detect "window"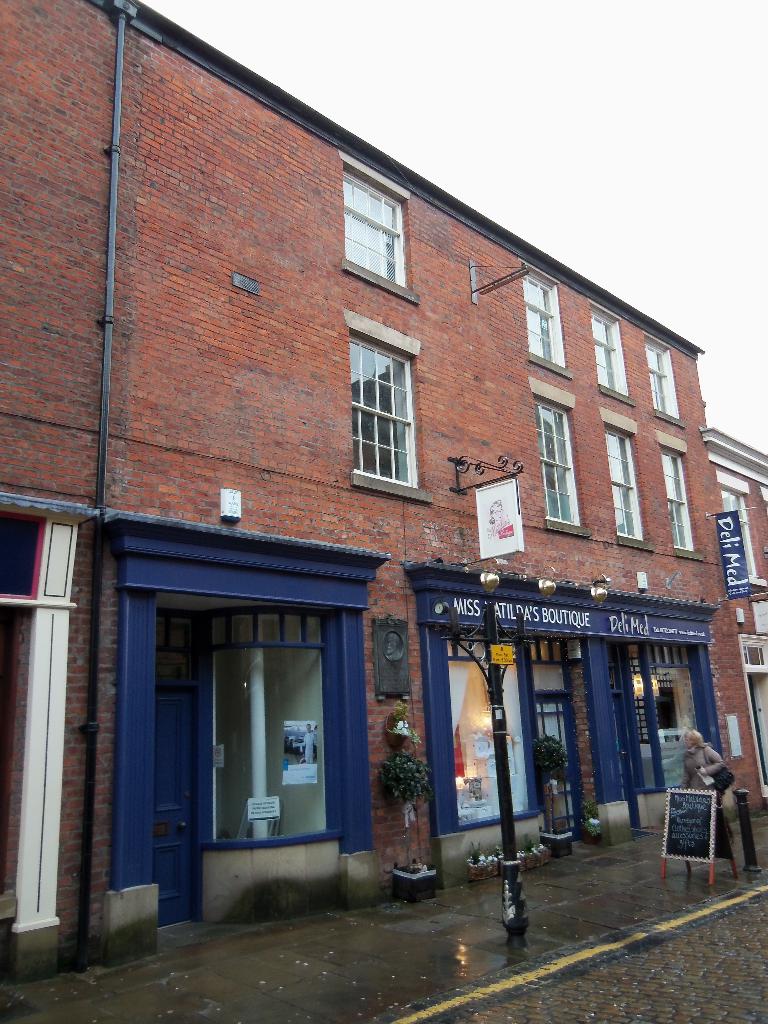
602,412,657,553
